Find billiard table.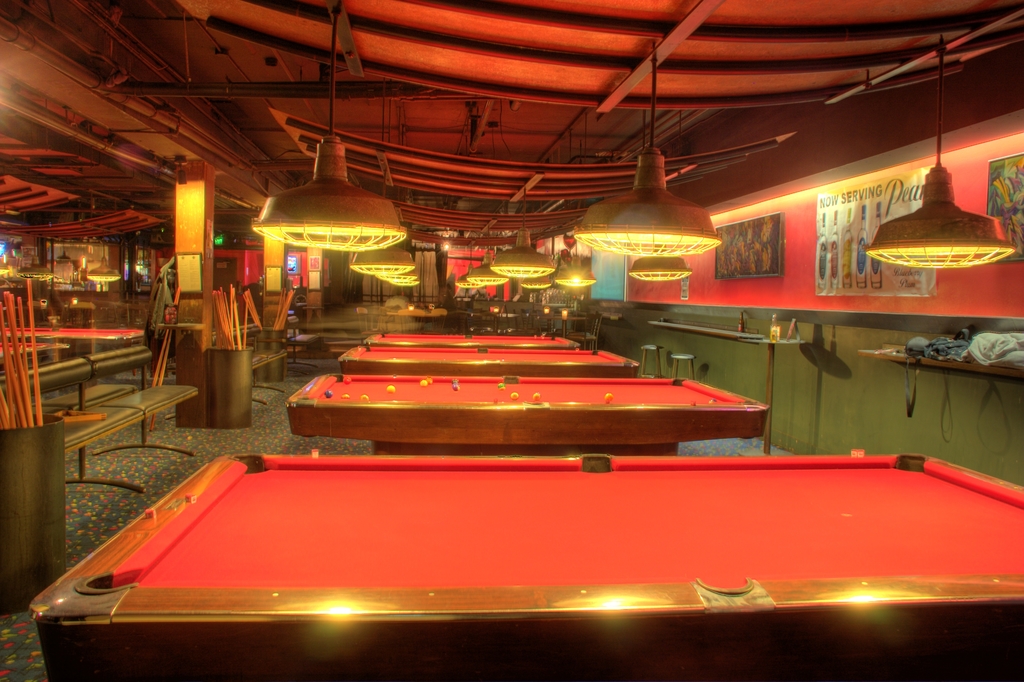
[29, 452, 1023, 681].
